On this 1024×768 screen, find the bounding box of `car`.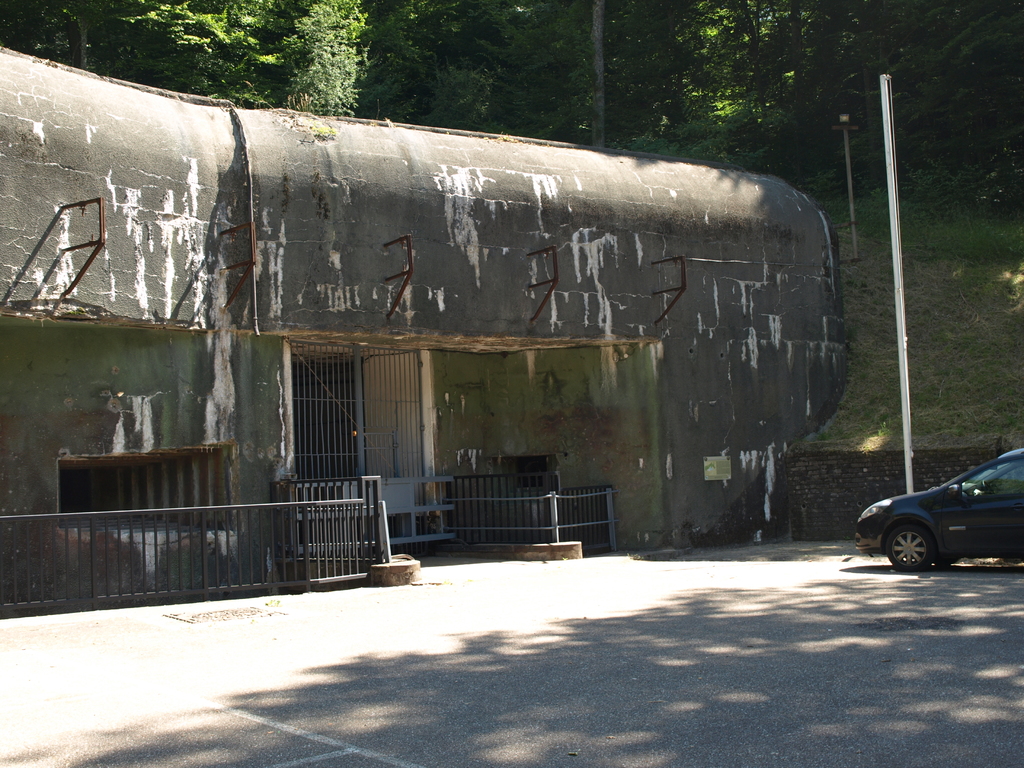
Bounding box: [858,442,1023,580].
